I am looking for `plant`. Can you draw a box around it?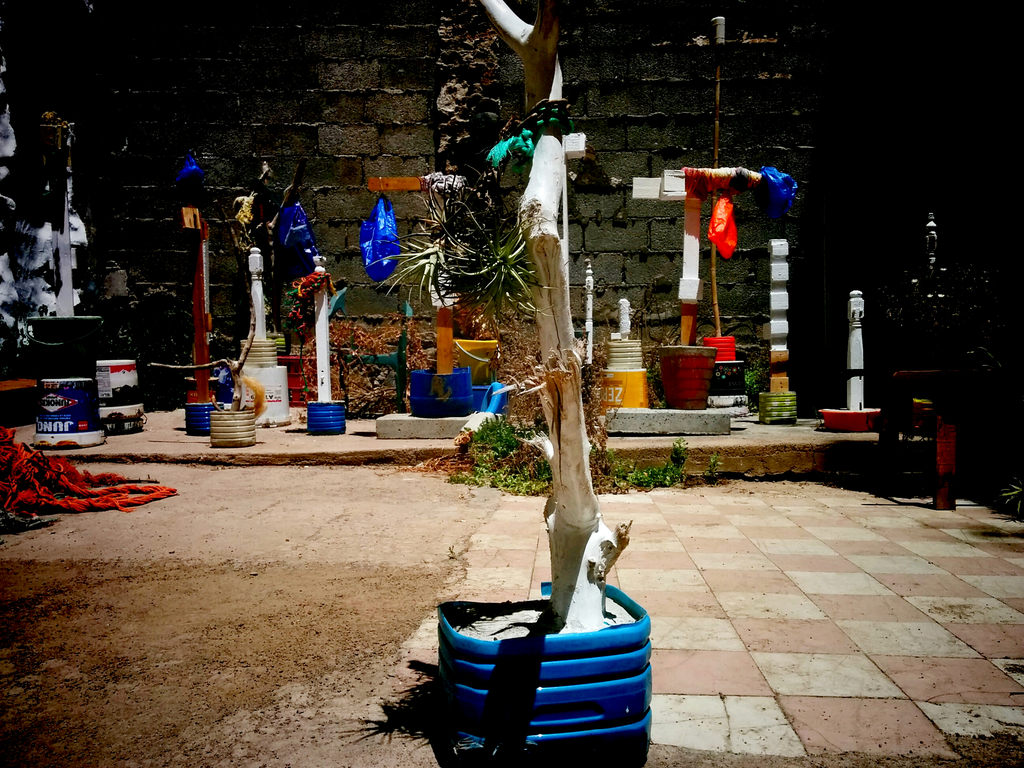
Sure, the bounding box is (left=703, top=443, right=723, bottom=481).
